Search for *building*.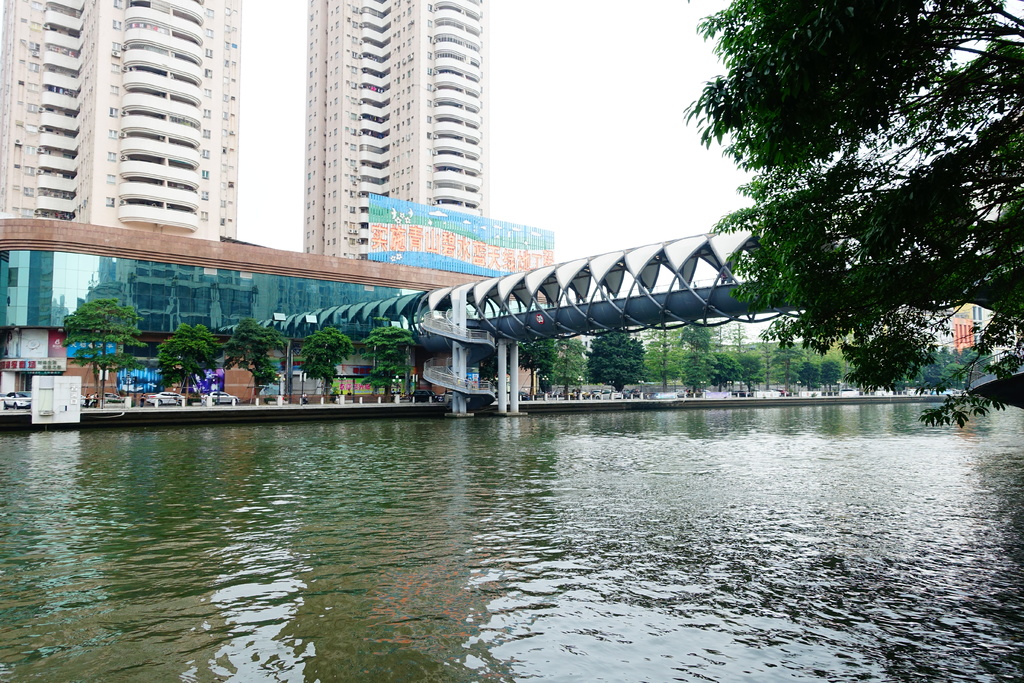
Found at crop(307, 0, 489, 263).
